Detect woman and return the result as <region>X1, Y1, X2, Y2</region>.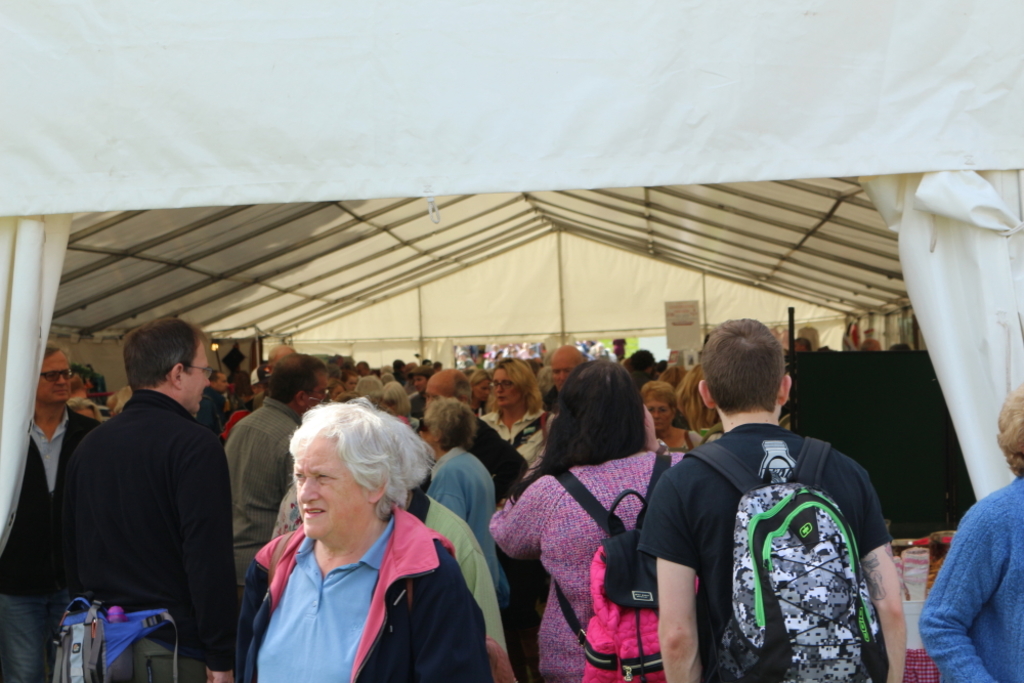
<region>476, 348, 562, 476</region>.
